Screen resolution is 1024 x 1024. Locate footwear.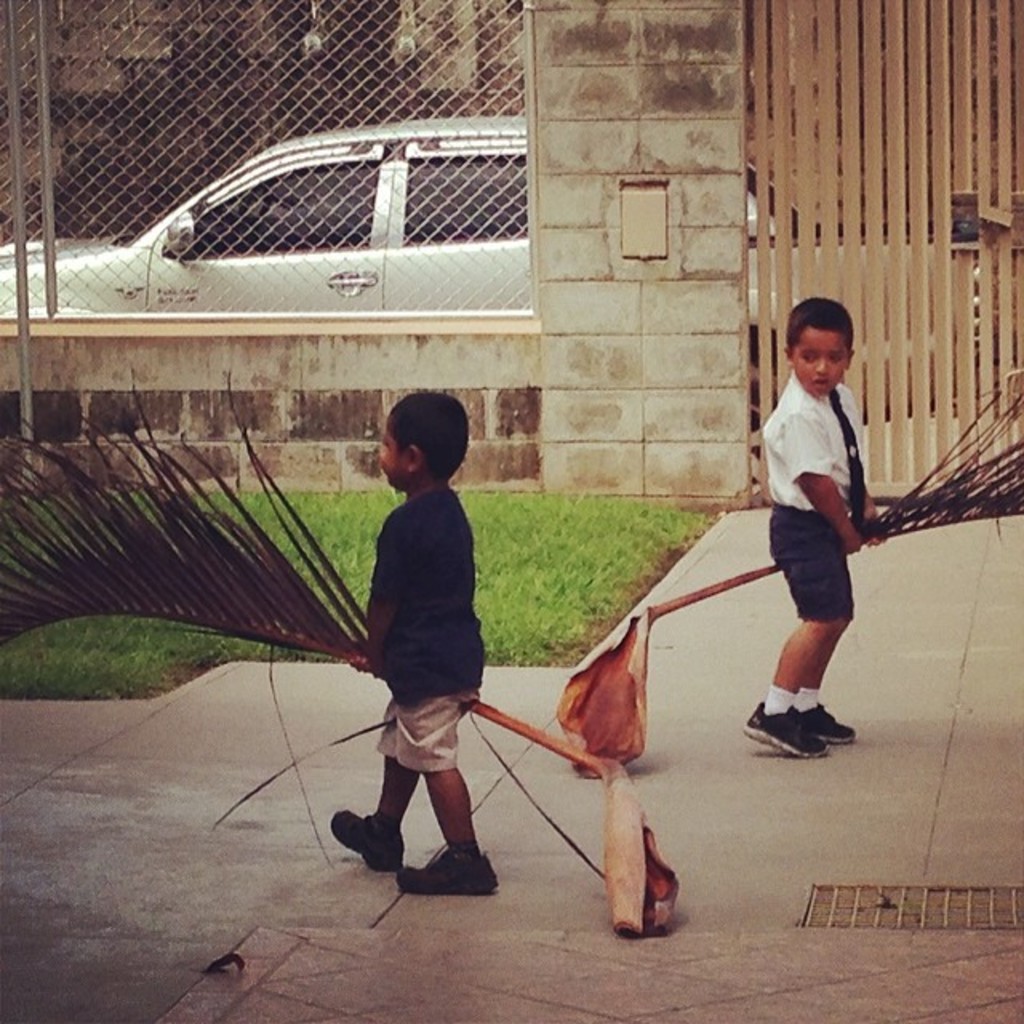
pyautogui.locateOnScreen(352, 755, 485, 888).
